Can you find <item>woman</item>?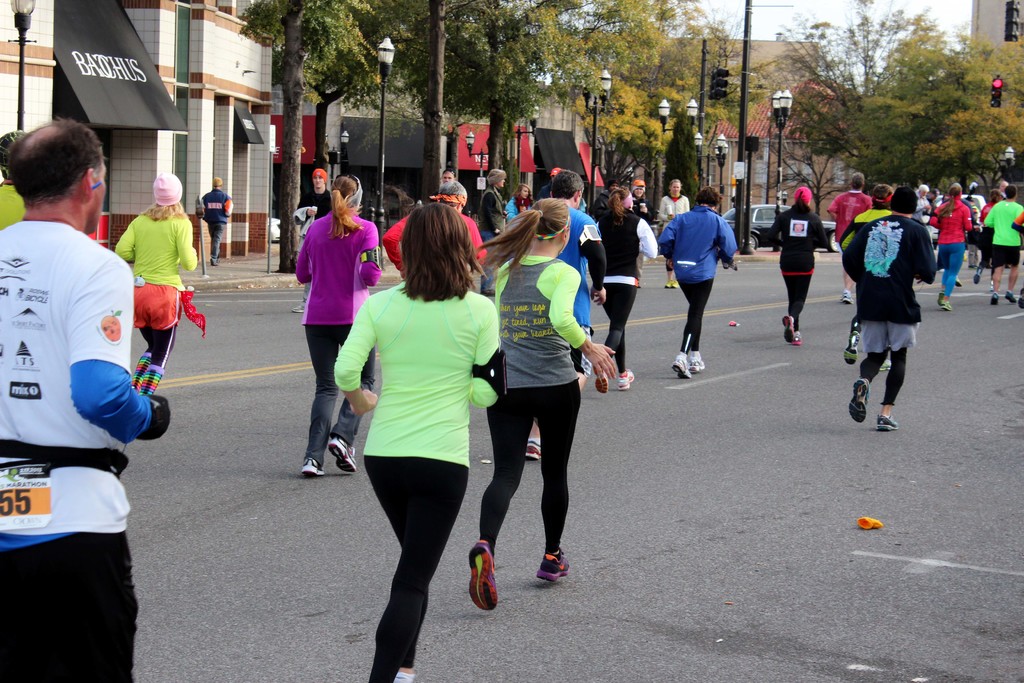
Yes, bounding box: l=931, t=183, r=971, b=309.
